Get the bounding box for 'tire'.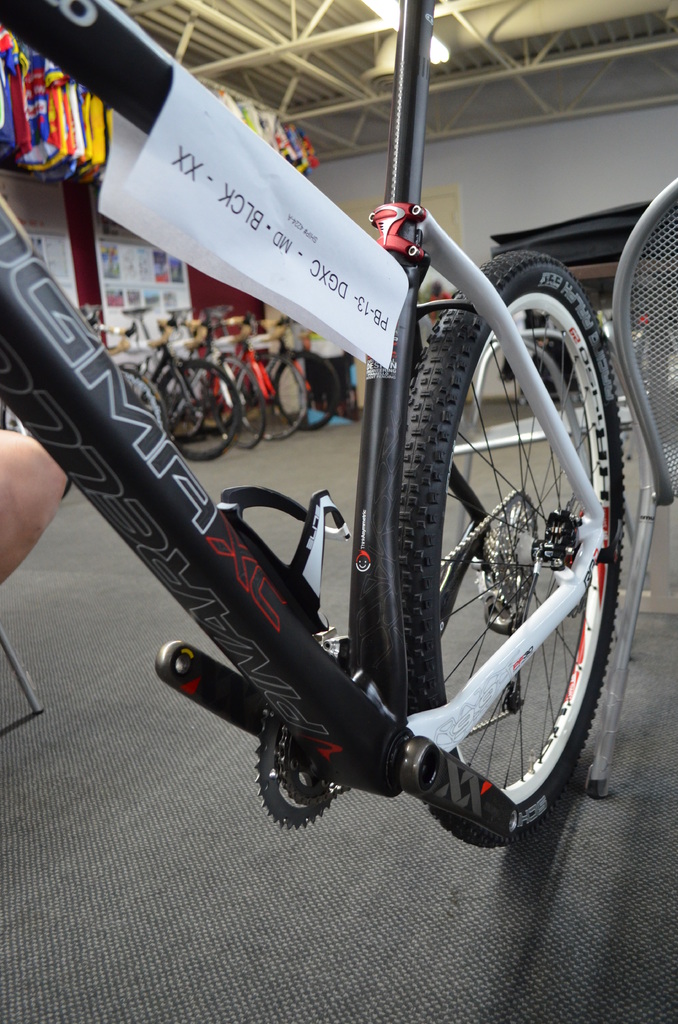
1, 404, 71, 502.
